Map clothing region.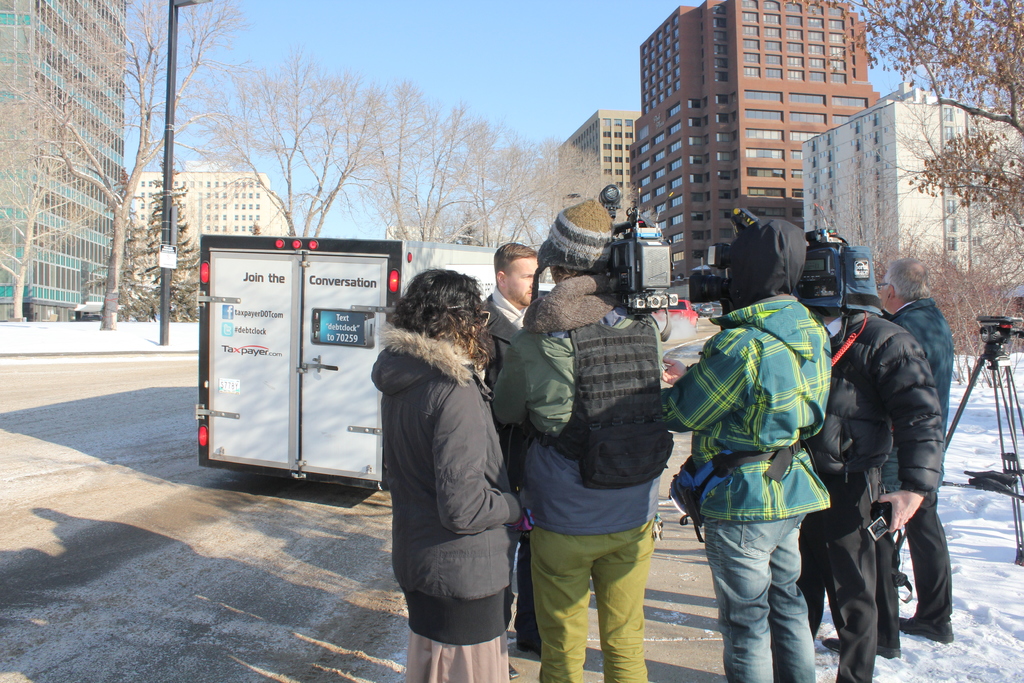
Mapped to Rect(482, 272, 672, 682).
